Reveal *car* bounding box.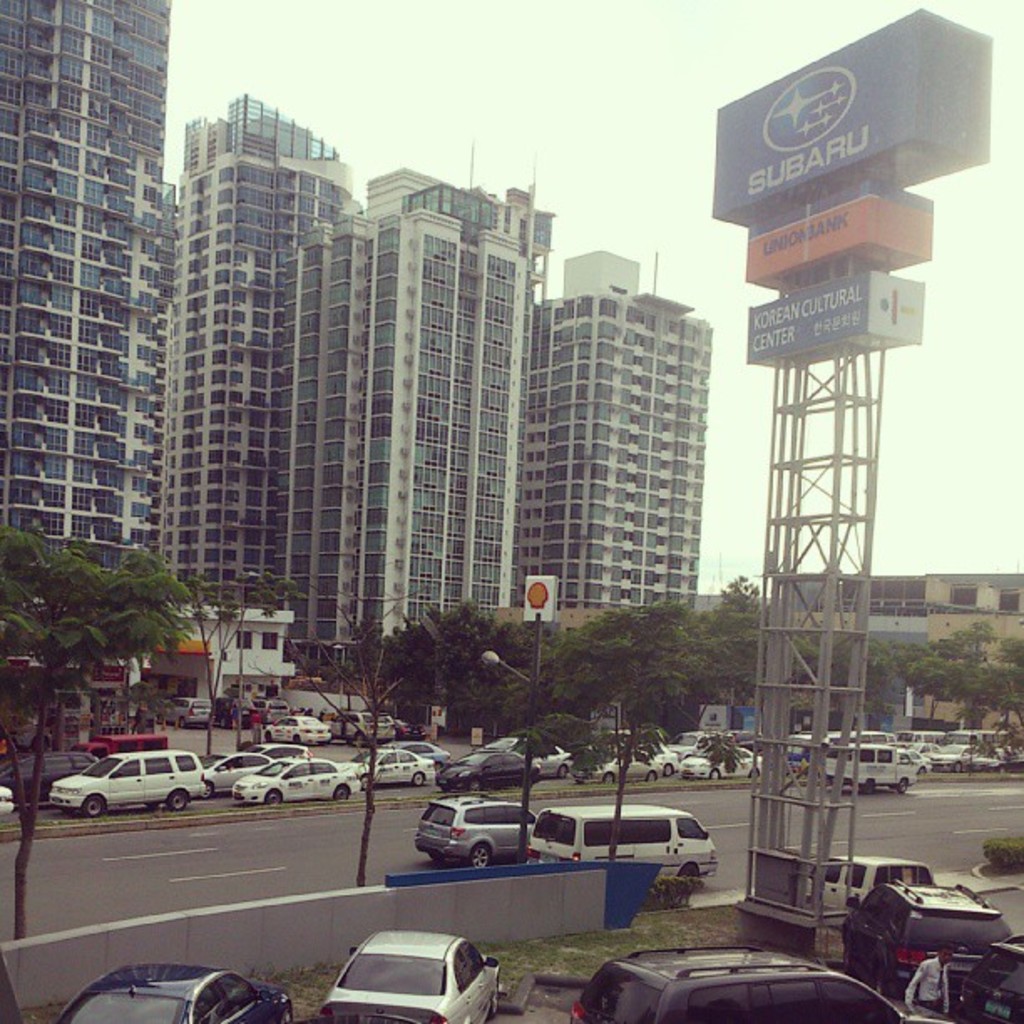
Revealed: box=[231, 753, 358, 803].
